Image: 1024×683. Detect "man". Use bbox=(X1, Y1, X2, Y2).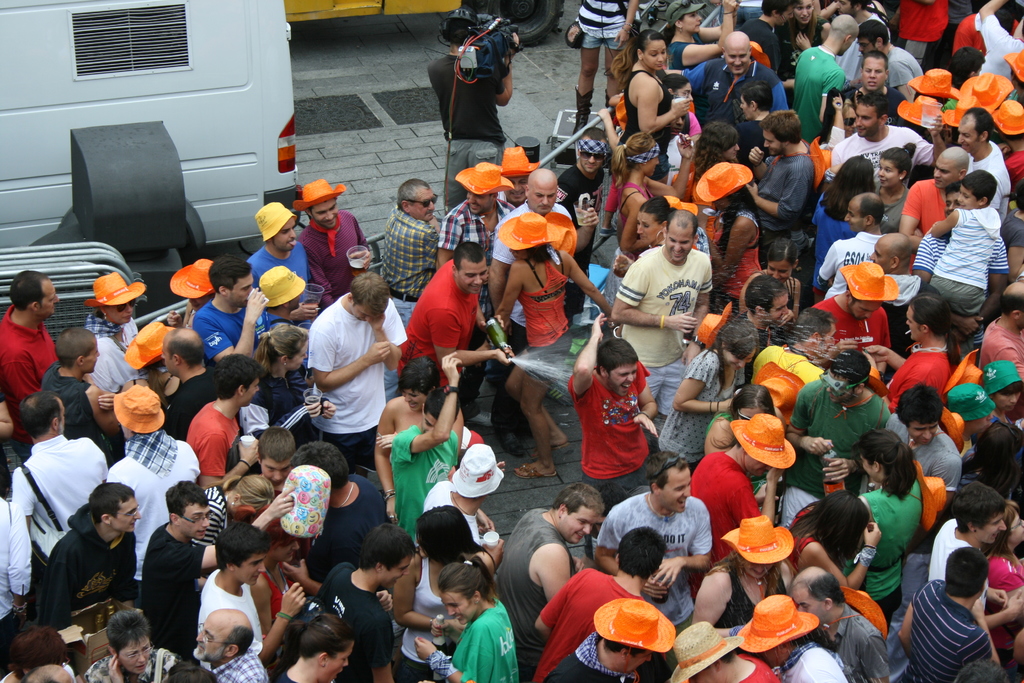
bbox=(434, 160, 515, 270).
